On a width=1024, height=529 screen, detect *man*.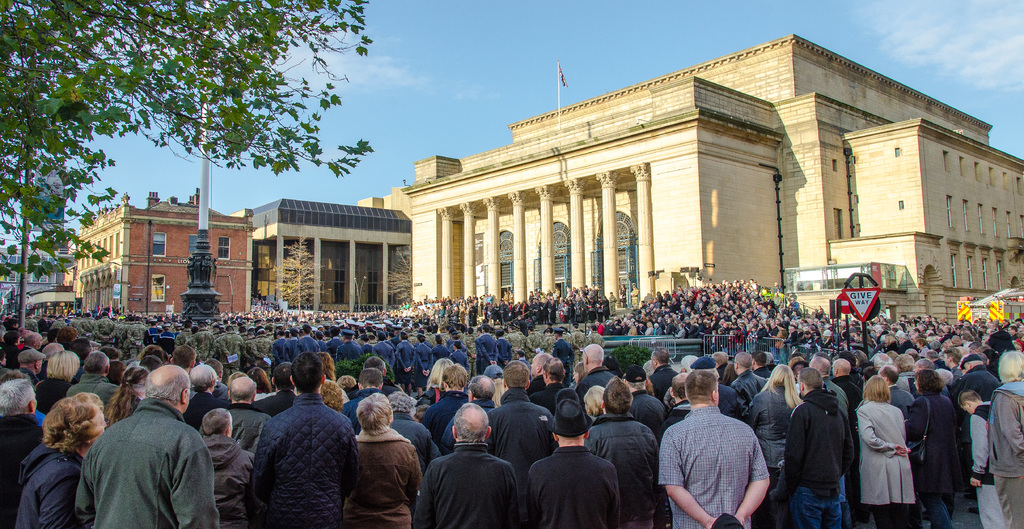
BBox(344, 367, 391, 427).
